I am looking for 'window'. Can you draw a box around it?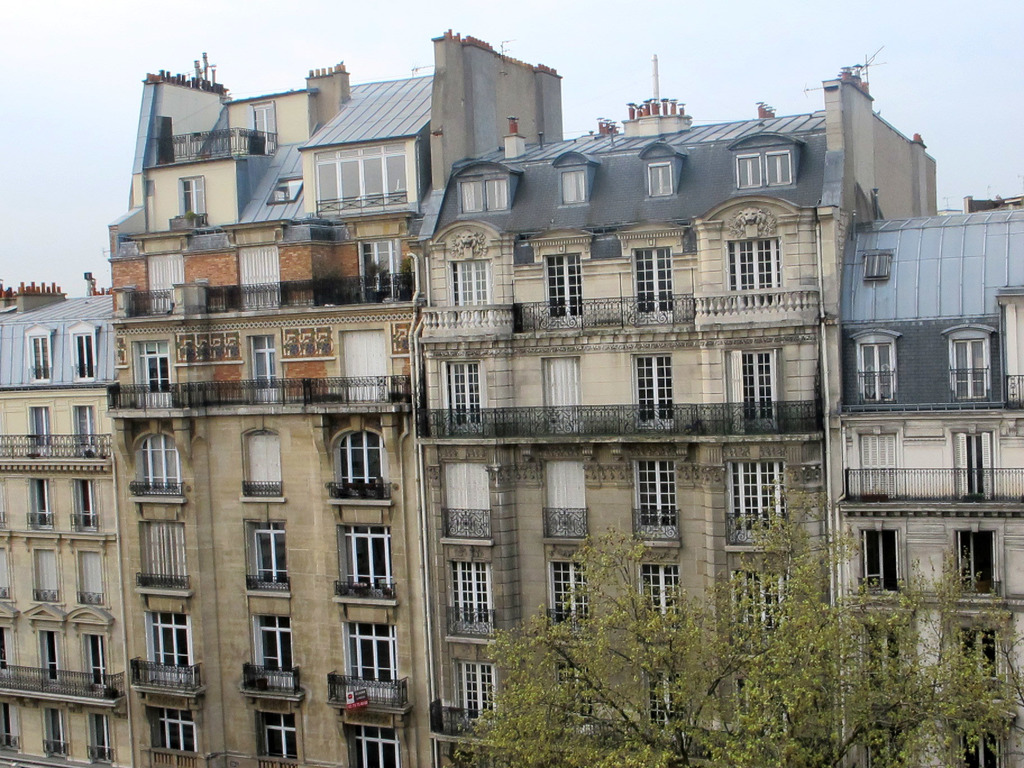
Sure, the bounding box is crop(546, 557, 584, 630).
